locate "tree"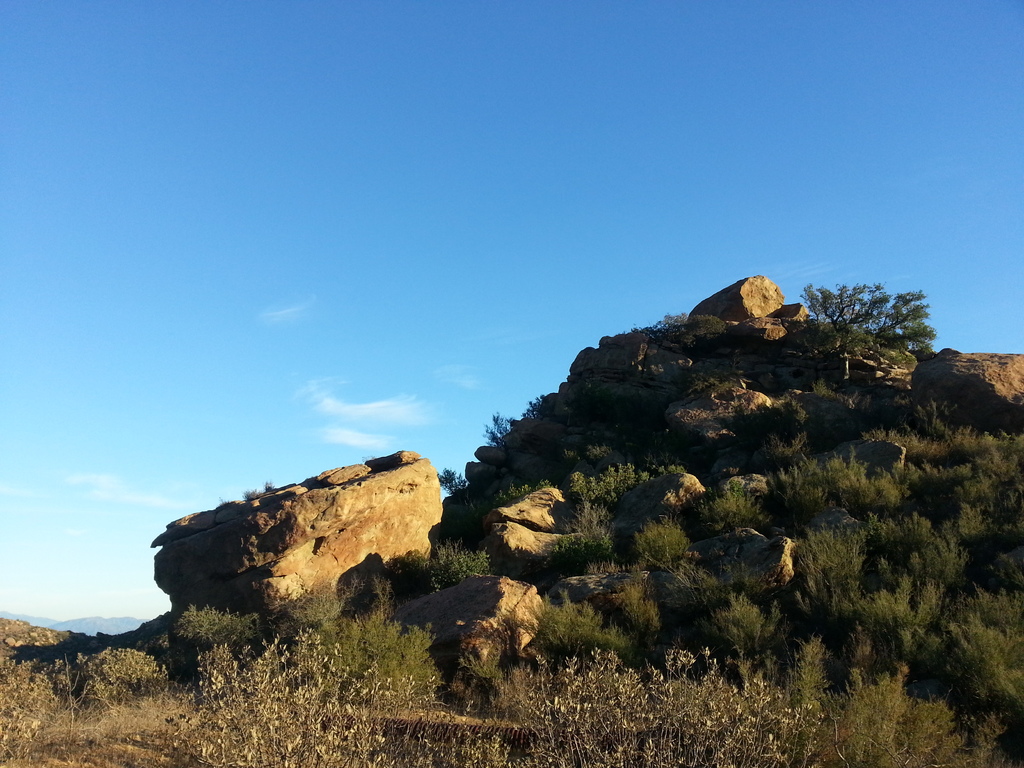
[x1=481, y1=408, x2=508, y2=449]
